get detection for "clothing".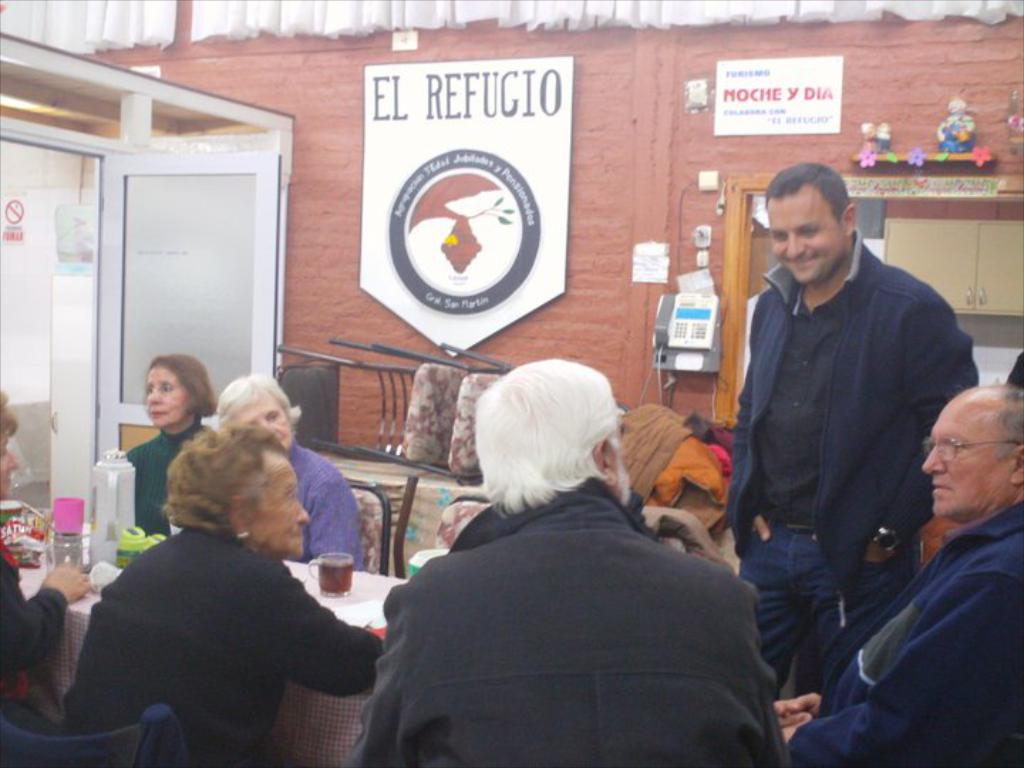
Detection: box(795, 501, 1023, 767).
